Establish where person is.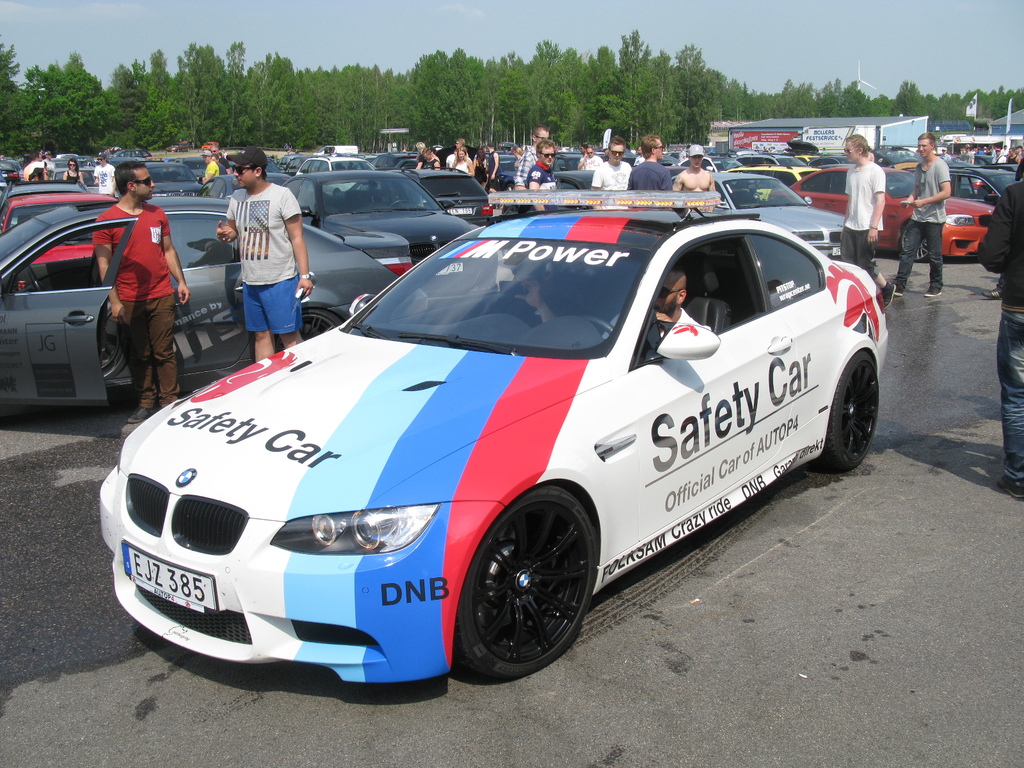
Established at crop(593, 135, 633, 209).
